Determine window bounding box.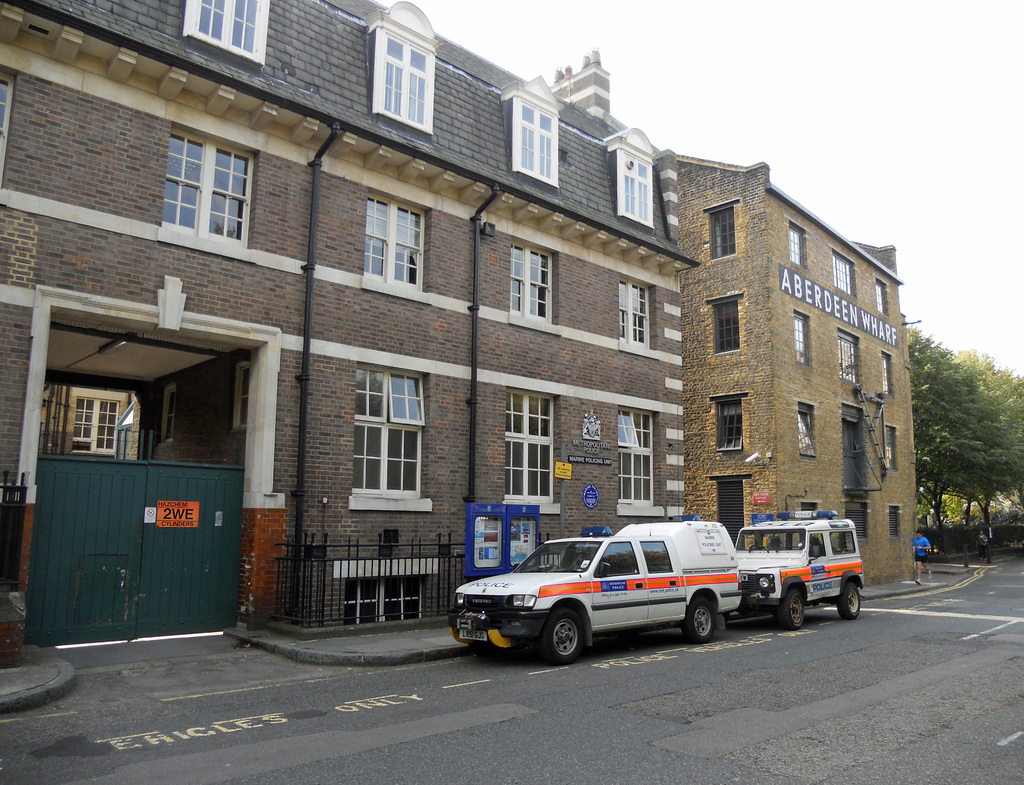
Determined: pyautogui.locateOnScreen(233, 364, 250, 431).
